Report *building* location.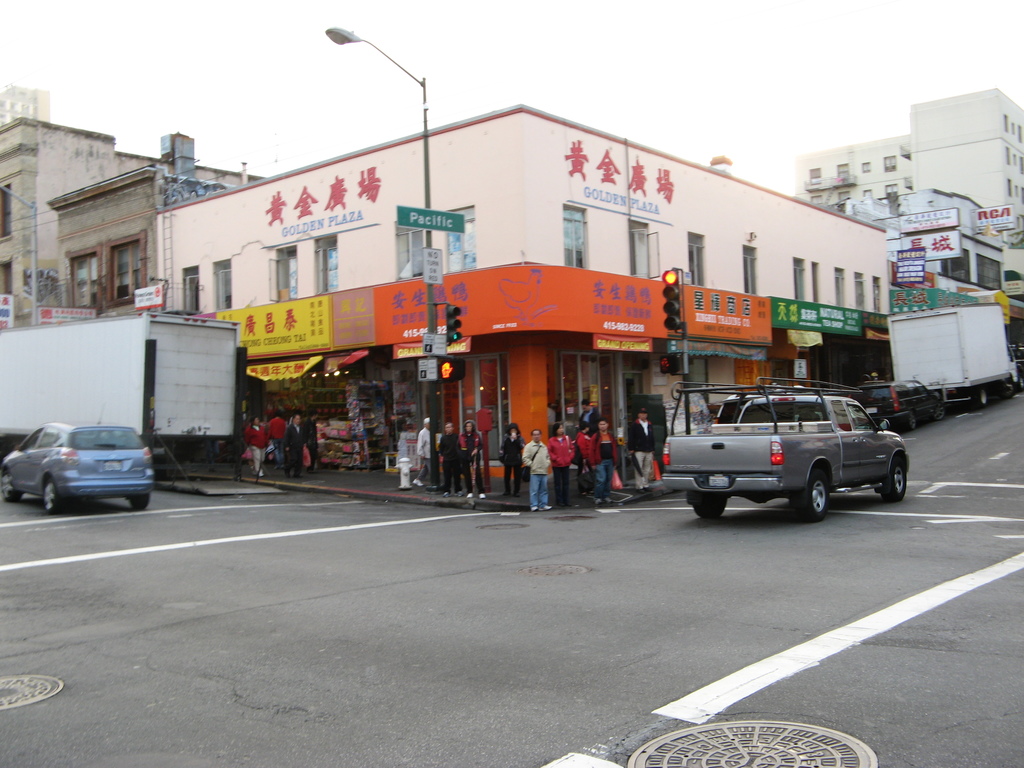
Report: l=794, t=88, r=1023, b=218.
